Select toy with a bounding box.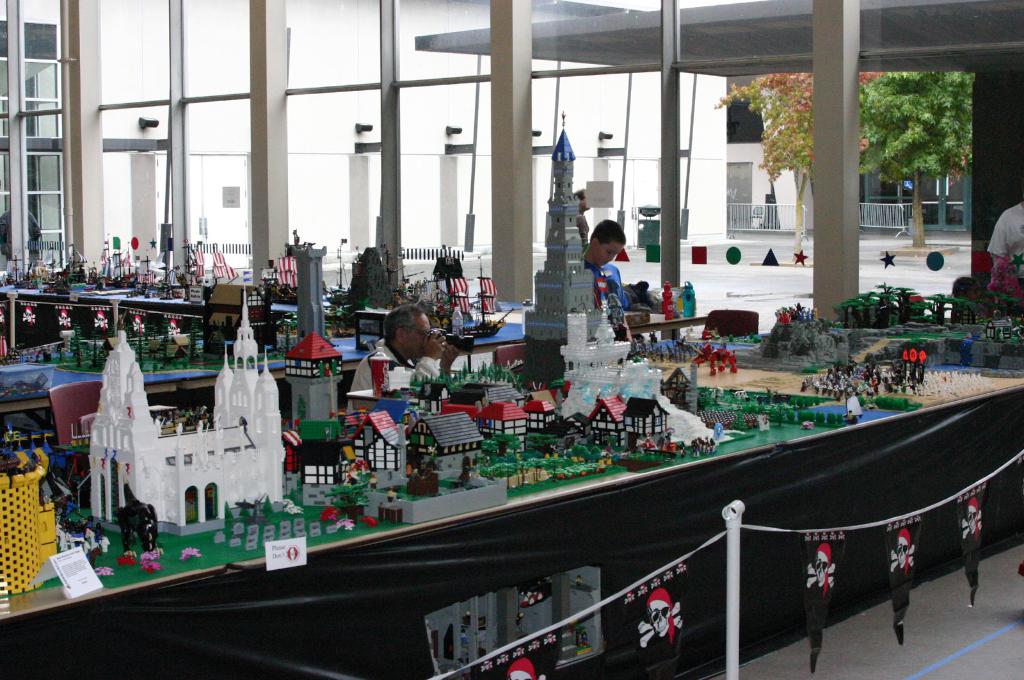
890, 528, 918, 578.
